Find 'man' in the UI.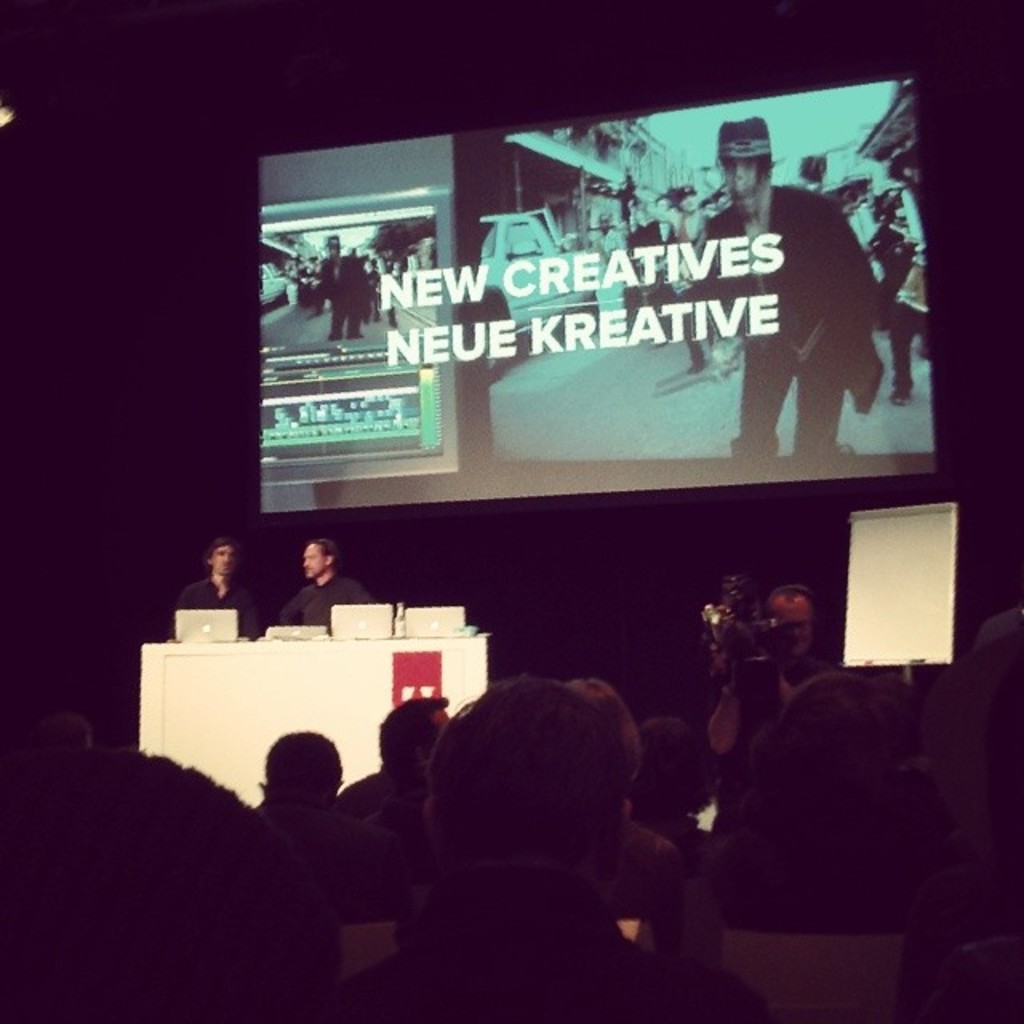
UI element at box=[282, 541, 368, 622].
